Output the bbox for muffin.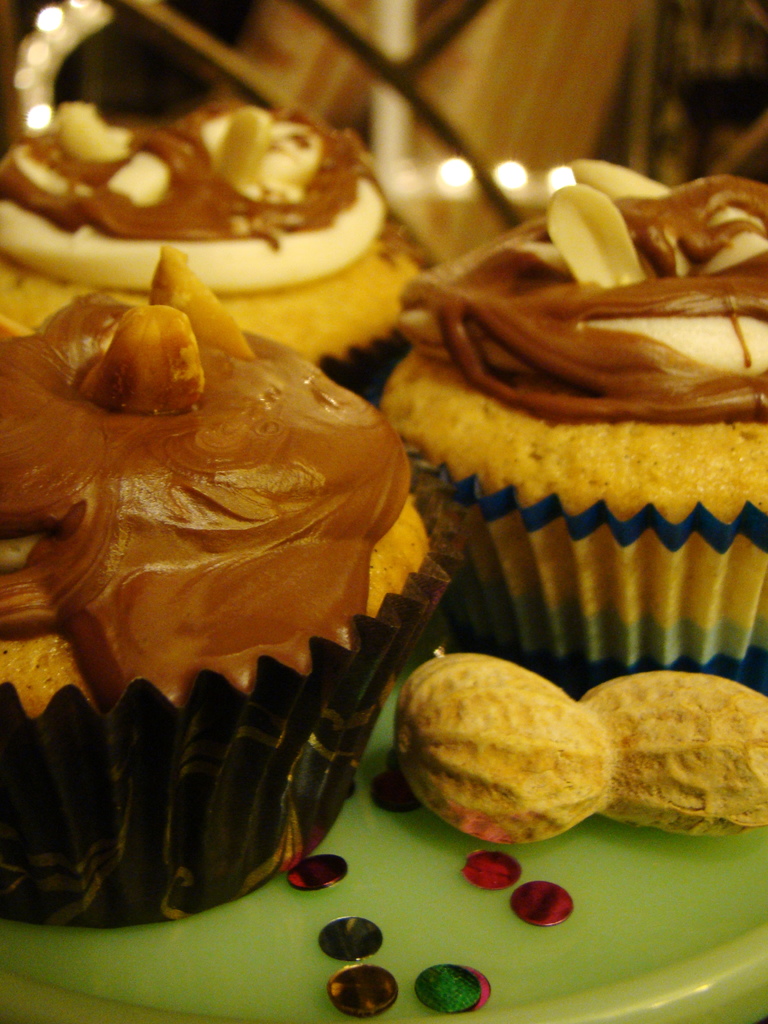
x1=0 y1=248 x2=456 y2=936.
